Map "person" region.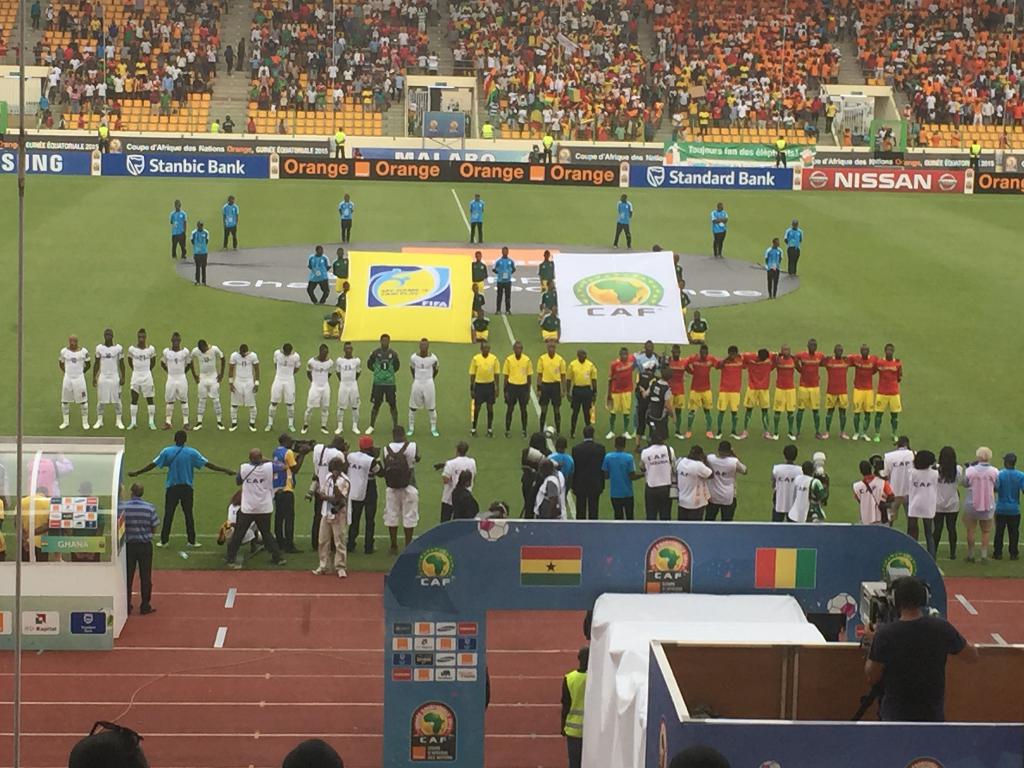
Mapped to [776, 216, 803, 278].
